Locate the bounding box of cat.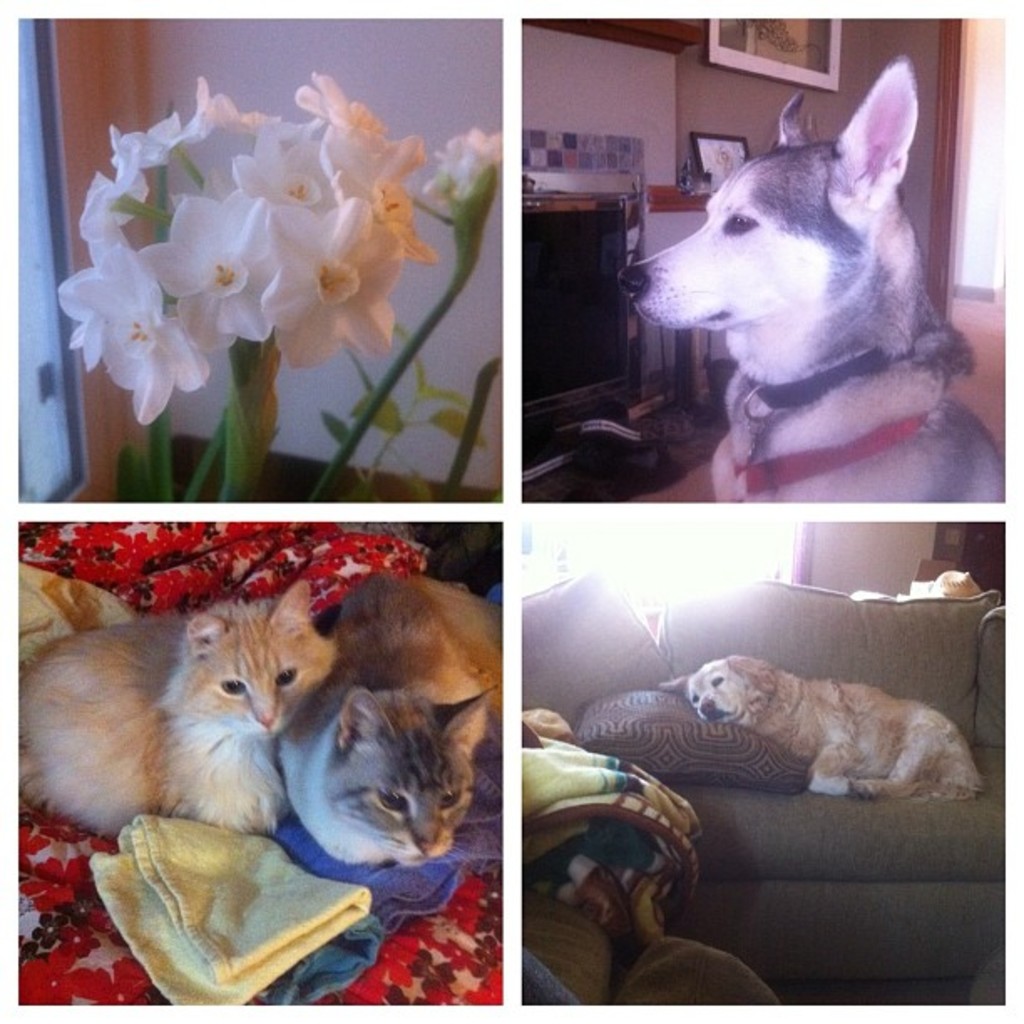
Bounding box: crop(274, 572, 499, 880).
